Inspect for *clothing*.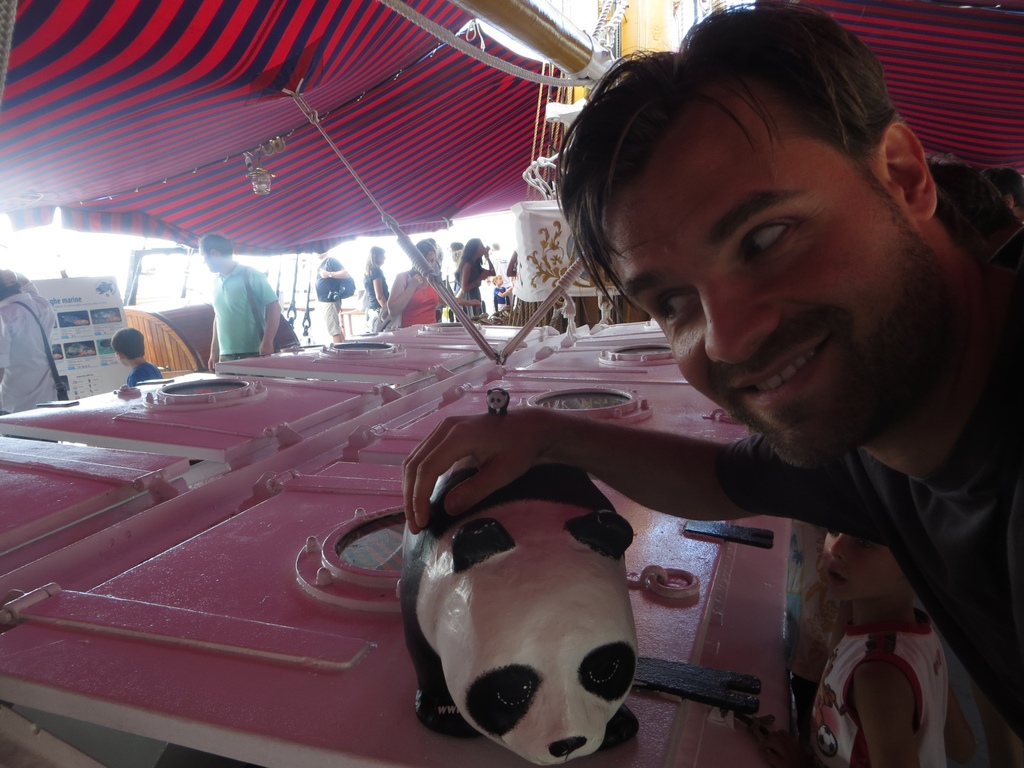
Inspection: x1=403 y1=273 x2=439 y2=327.
